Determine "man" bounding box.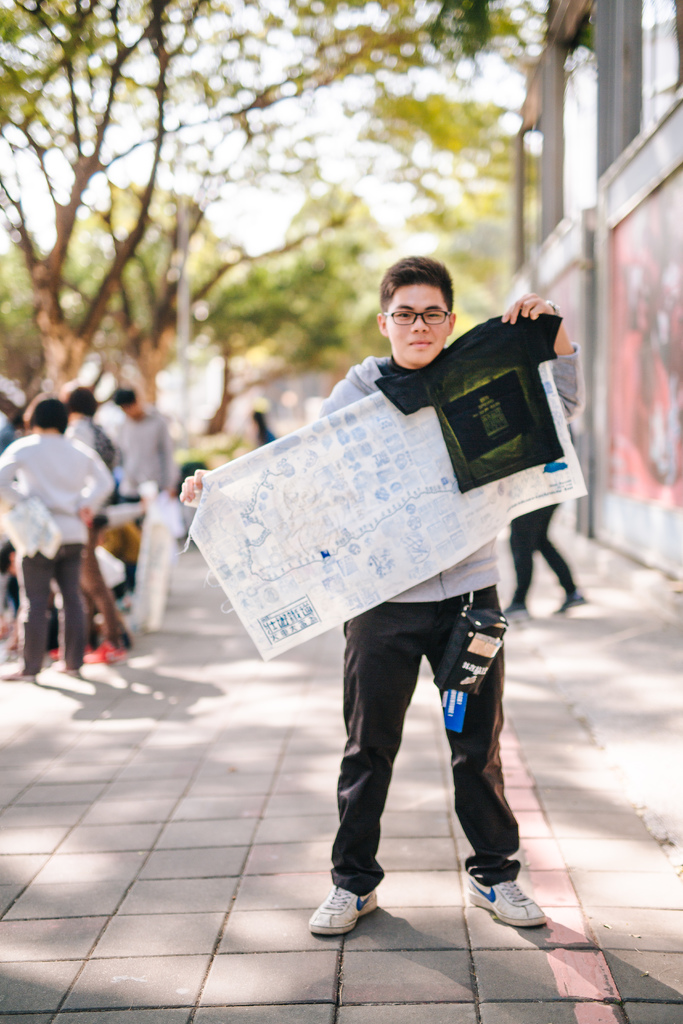
Determined: (left=190, top=246, right=589, bottom=898).
